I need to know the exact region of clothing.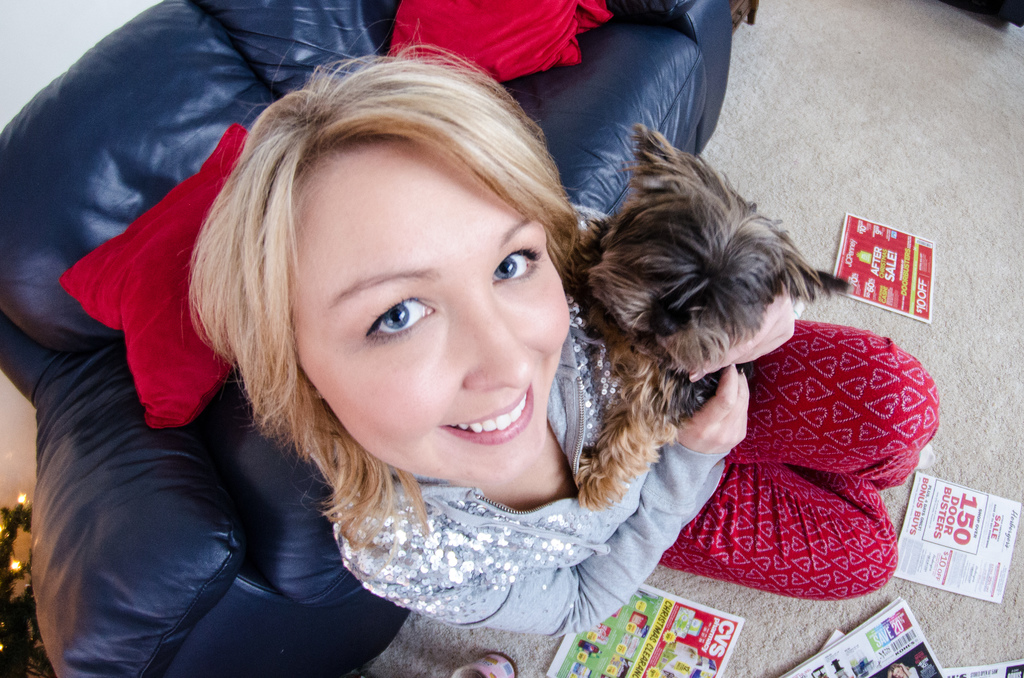
Region: (left=328, top=321, right=942, bottom=642).
